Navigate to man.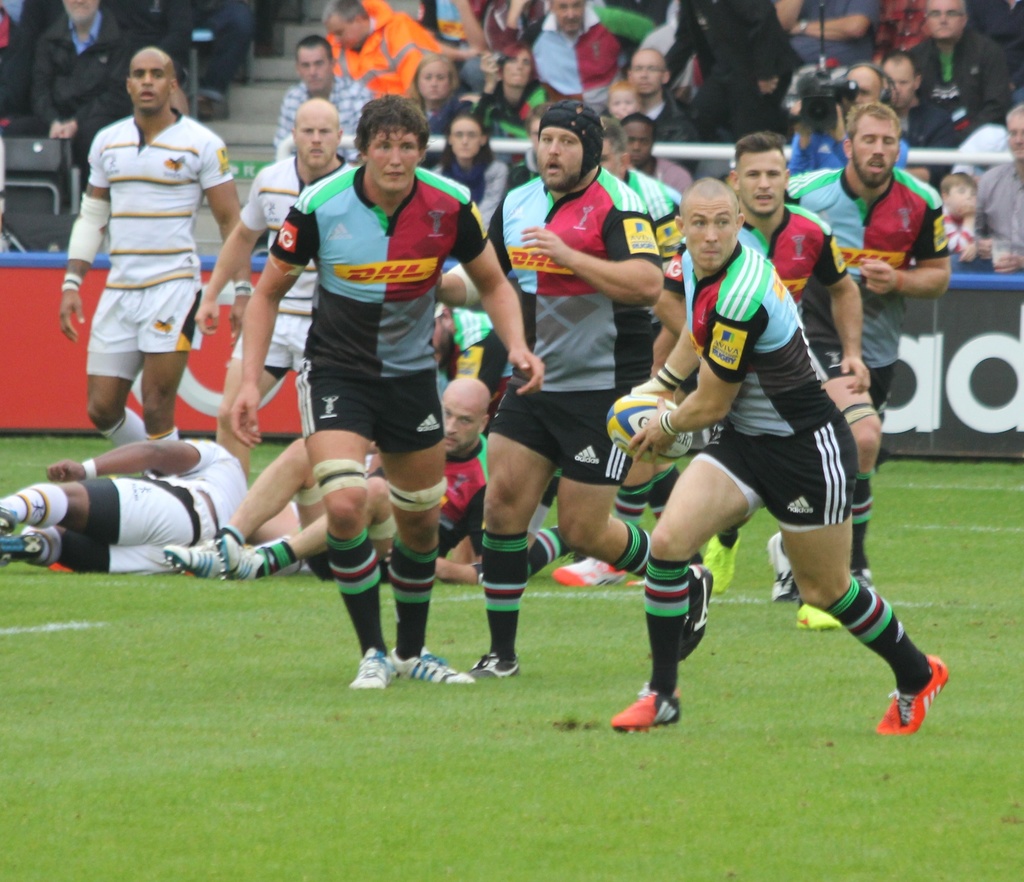
Navigation target: <region>57, 47, 249, 447</region>.
